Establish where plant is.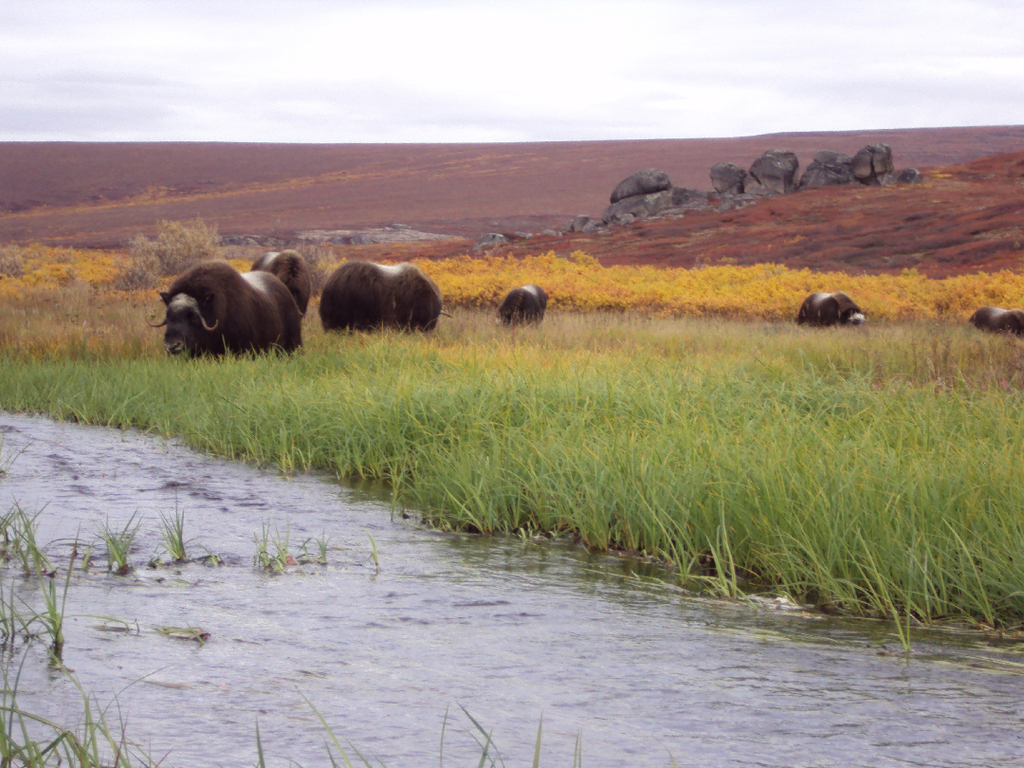
Established at <bbox>256, 713, 271, 767</bbox>.
